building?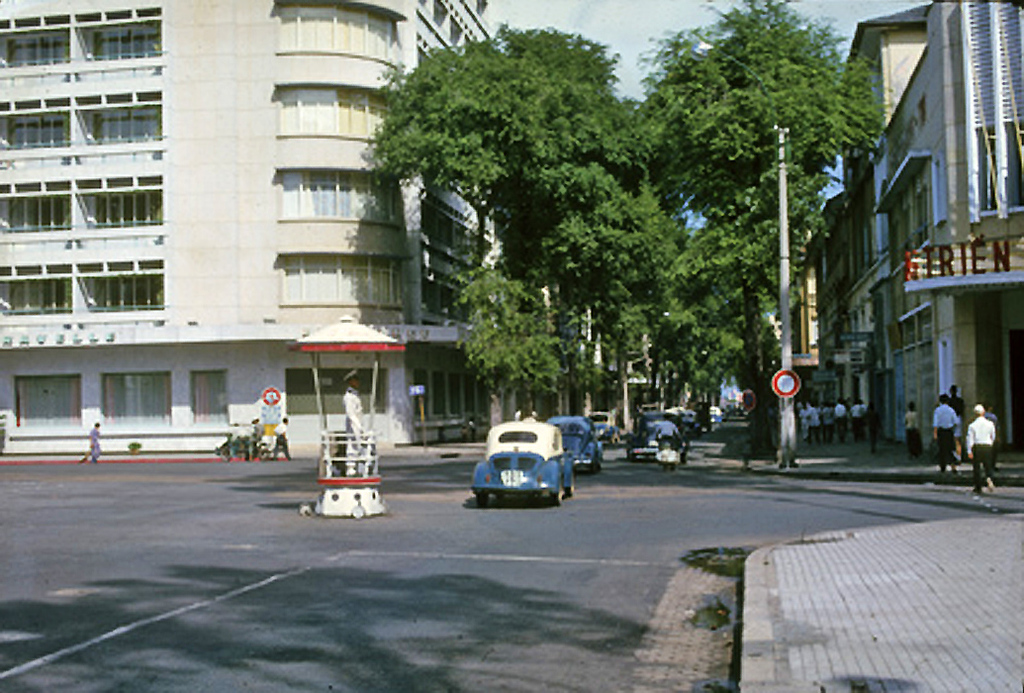
(797,0,1023,463)
